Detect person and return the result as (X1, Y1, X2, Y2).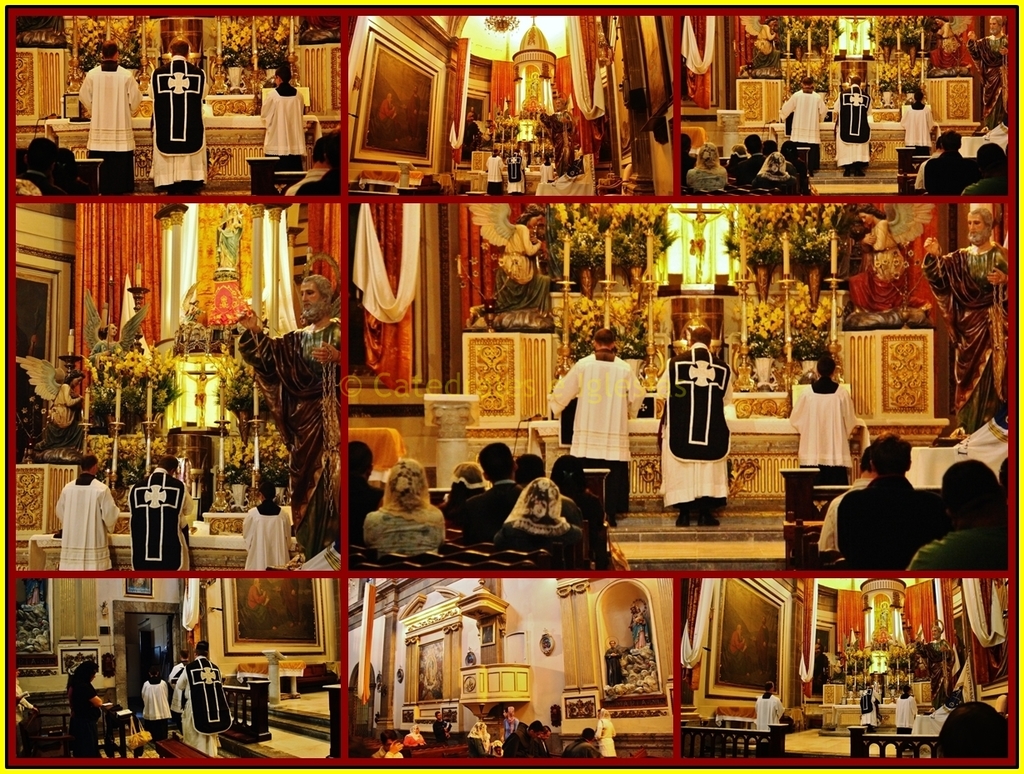
(128, 456, 194, 570).
